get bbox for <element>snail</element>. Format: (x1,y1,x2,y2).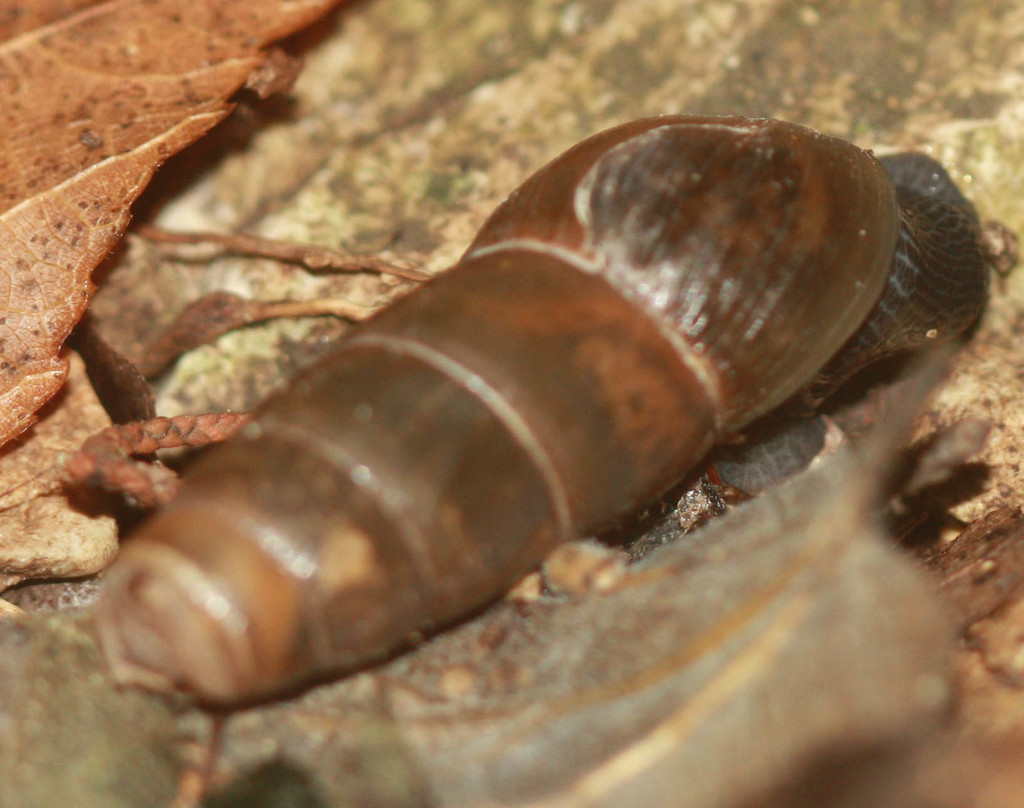
(78,106,1012,708).
